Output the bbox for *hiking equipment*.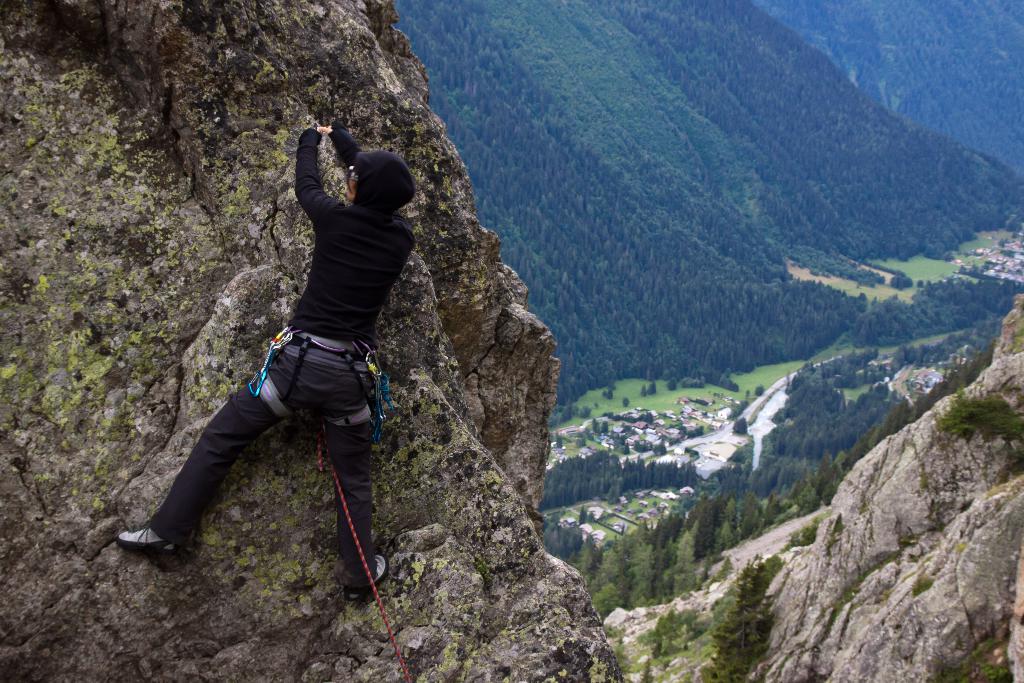
bbox=[113, 516, 189, 556].
